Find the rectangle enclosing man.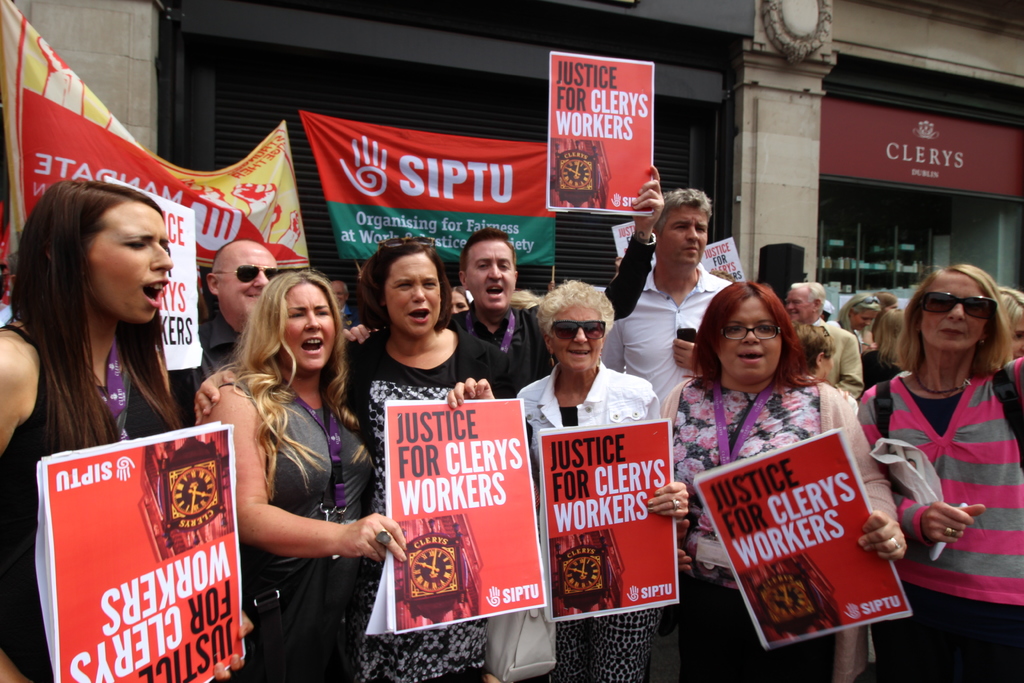
region(779, 290, 871, 397).
